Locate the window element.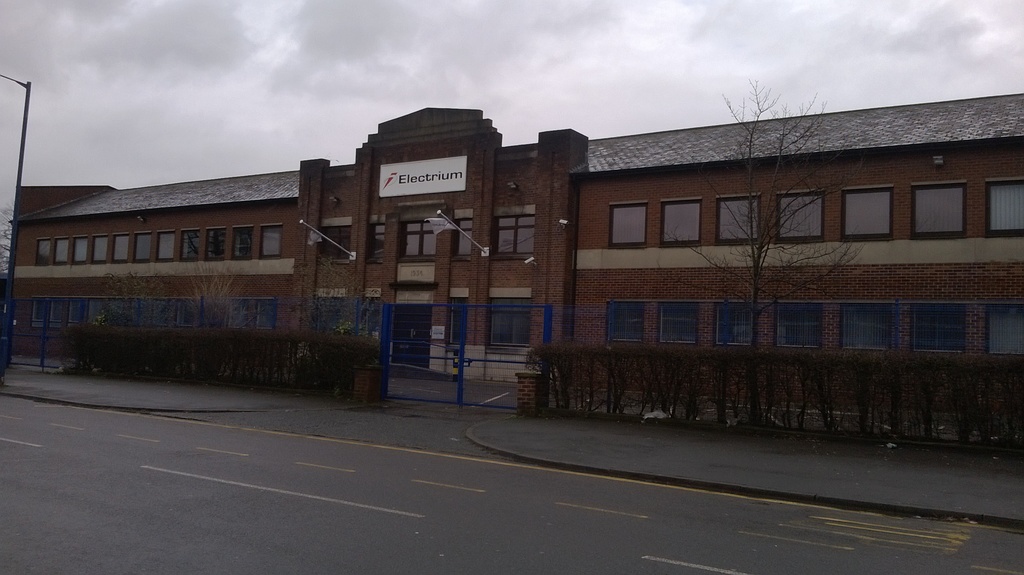
Element bbox: (717, 299, 760, 347).
